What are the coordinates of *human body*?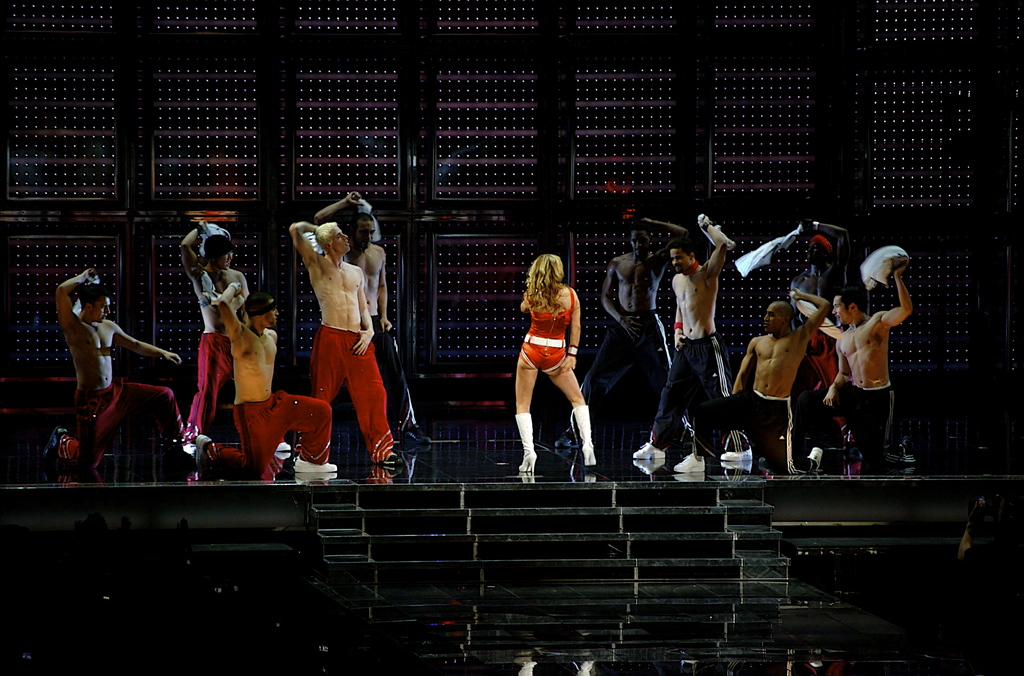
Rect(676, 291, 832, 473).
